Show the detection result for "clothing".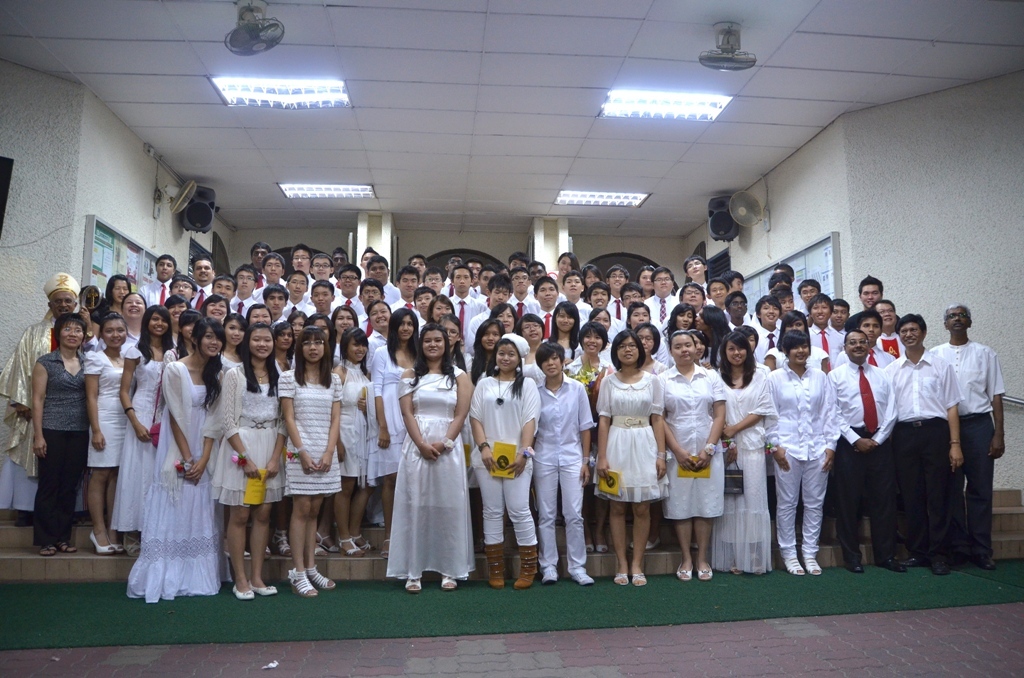
(0, 320, 54, 483).
